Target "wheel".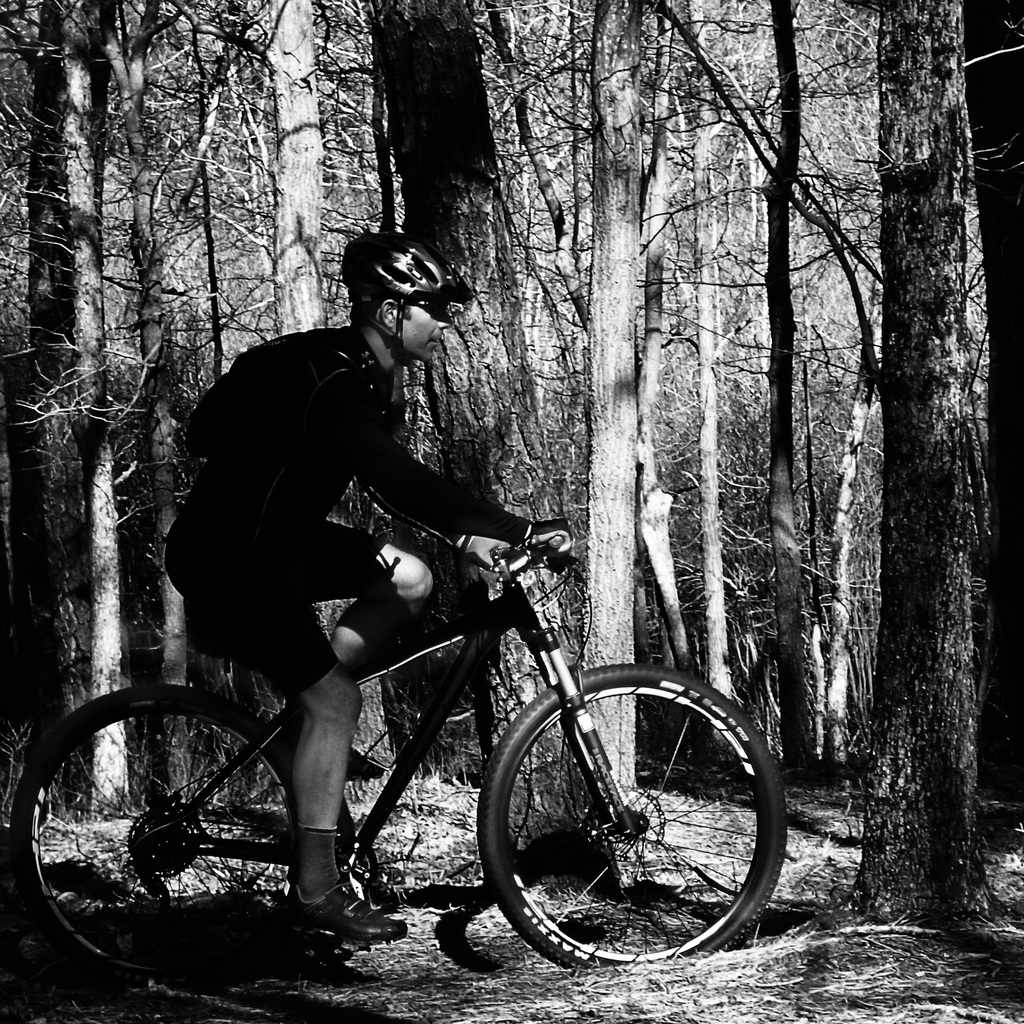
Target region: bbox(12, 686, 294, 990).
